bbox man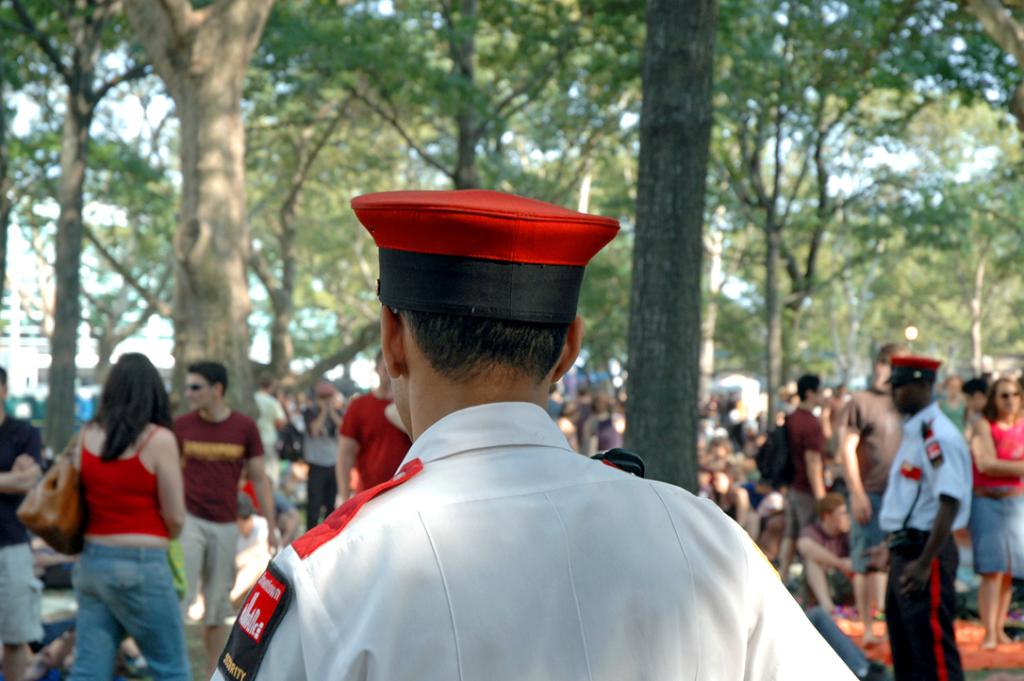
<bbox>173, 361, 281, 680</bbox>
